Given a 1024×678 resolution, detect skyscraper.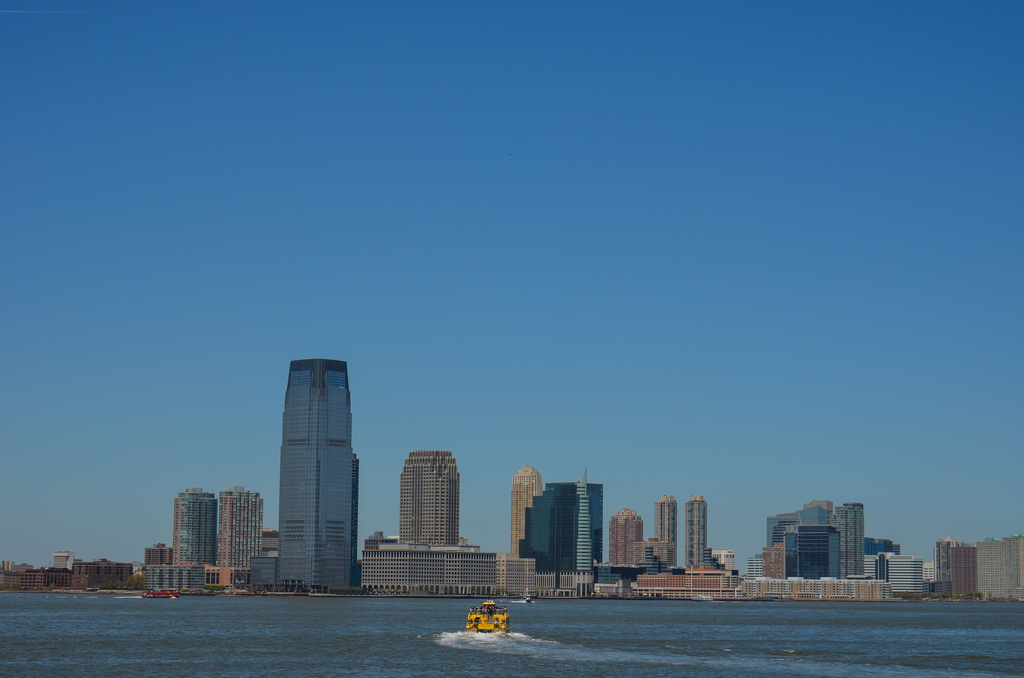
[left=682, top=496, right=707, bottom=572].
